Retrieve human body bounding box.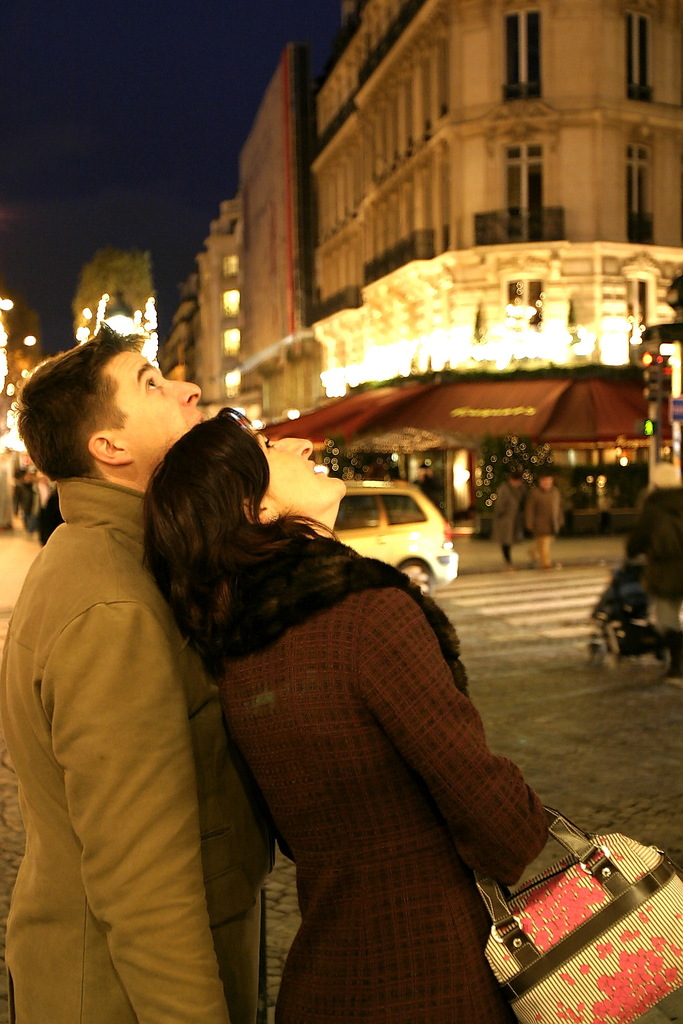
Bounding box: bbox=[19, 301, 233, 1023].
